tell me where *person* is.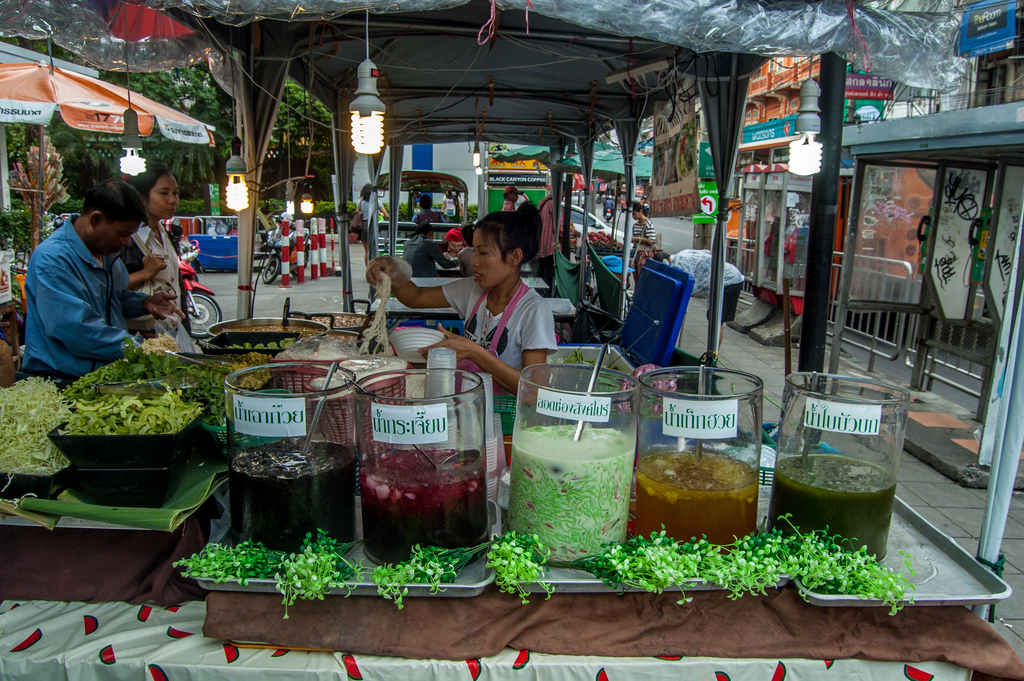
*person* is at {"x1": 355, "y1": 186, "x2": 387, "y2": 267}.
